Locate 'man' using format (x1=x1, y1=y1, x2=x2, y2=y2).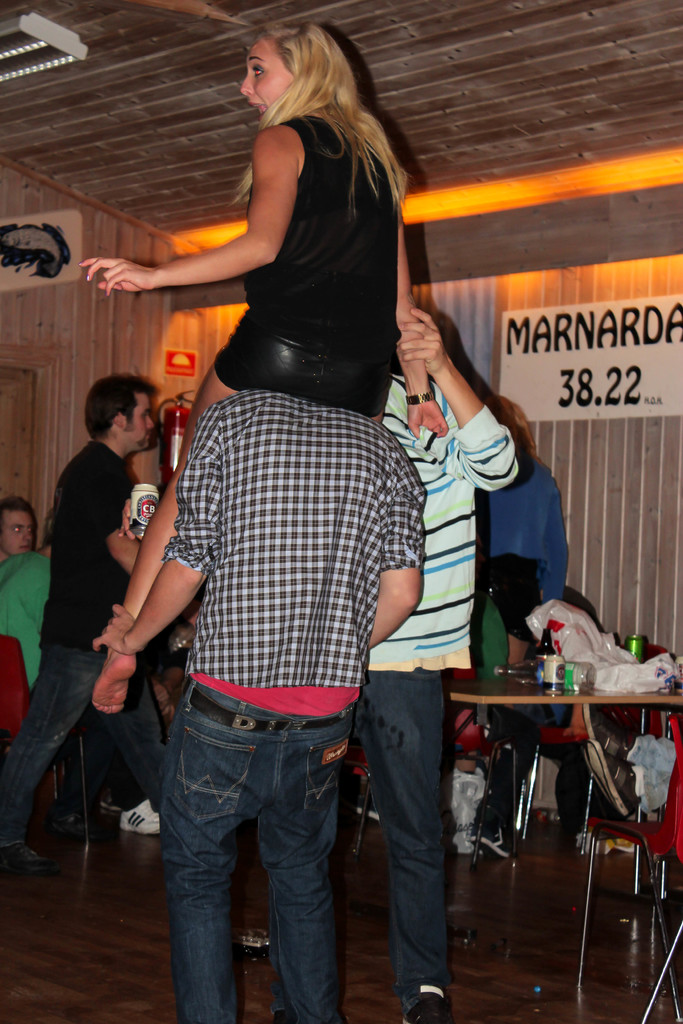
(x1=0, y1=494, x2=61, y2=693).
